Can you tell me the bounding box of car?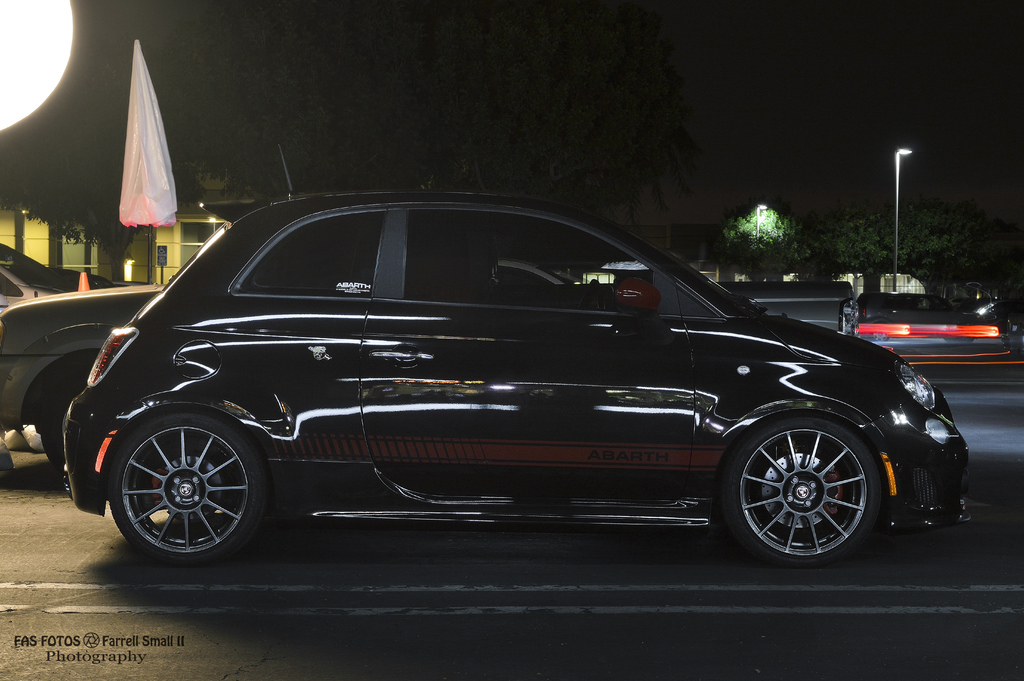
select_region(0, 272, 50, 310).
